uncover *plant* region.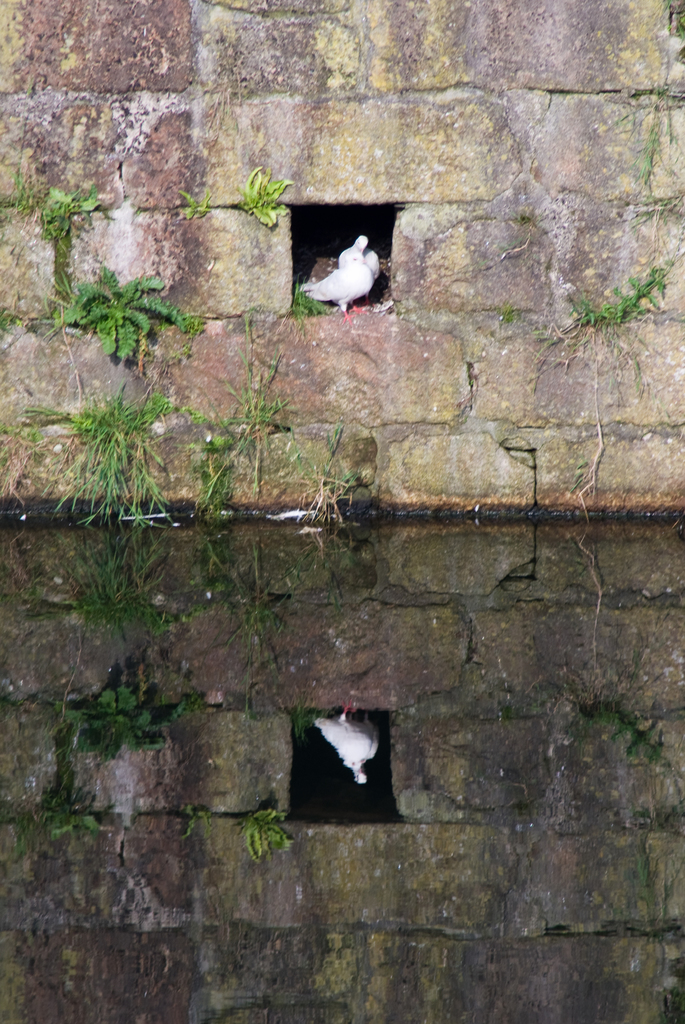
Uncovered: 292 275 328 324.
